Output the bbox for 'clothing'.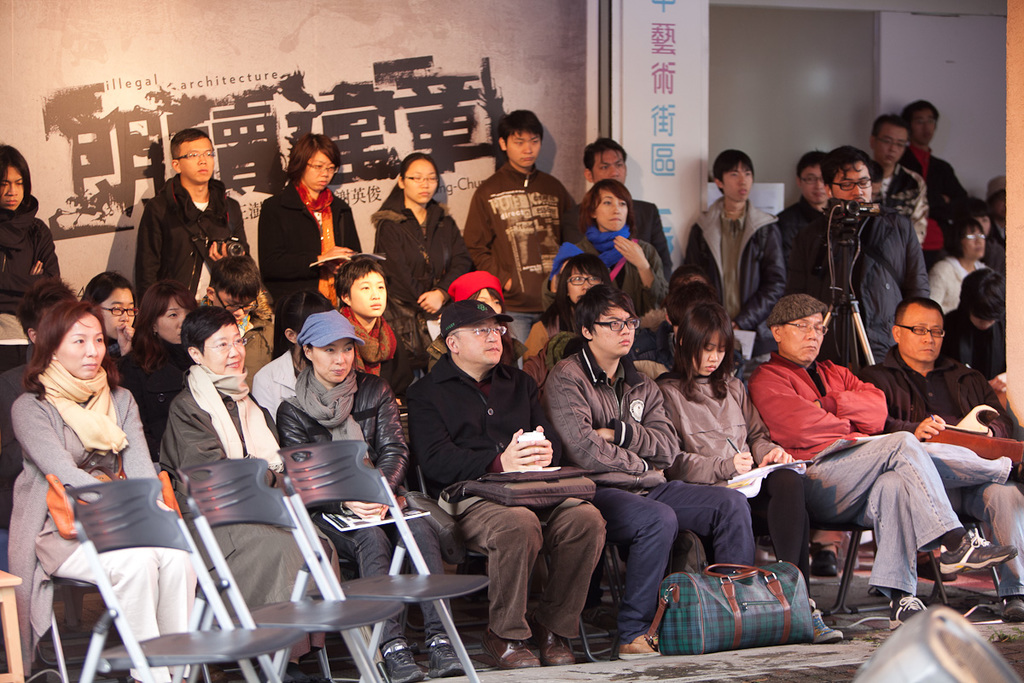
rect(894, 146, 983, 244).
